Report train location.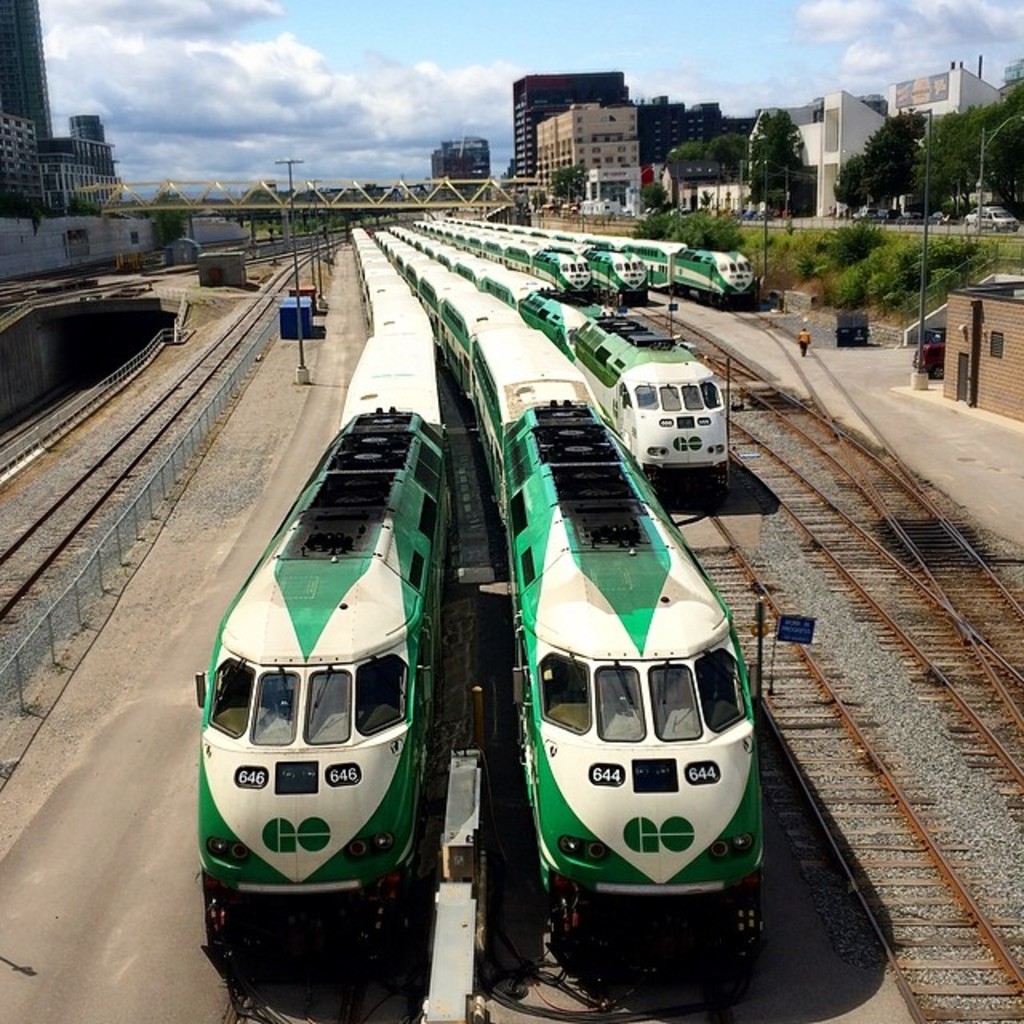
Report: {"x1": 461, "y1": 219, "x2": 651, "y2": 290}.
